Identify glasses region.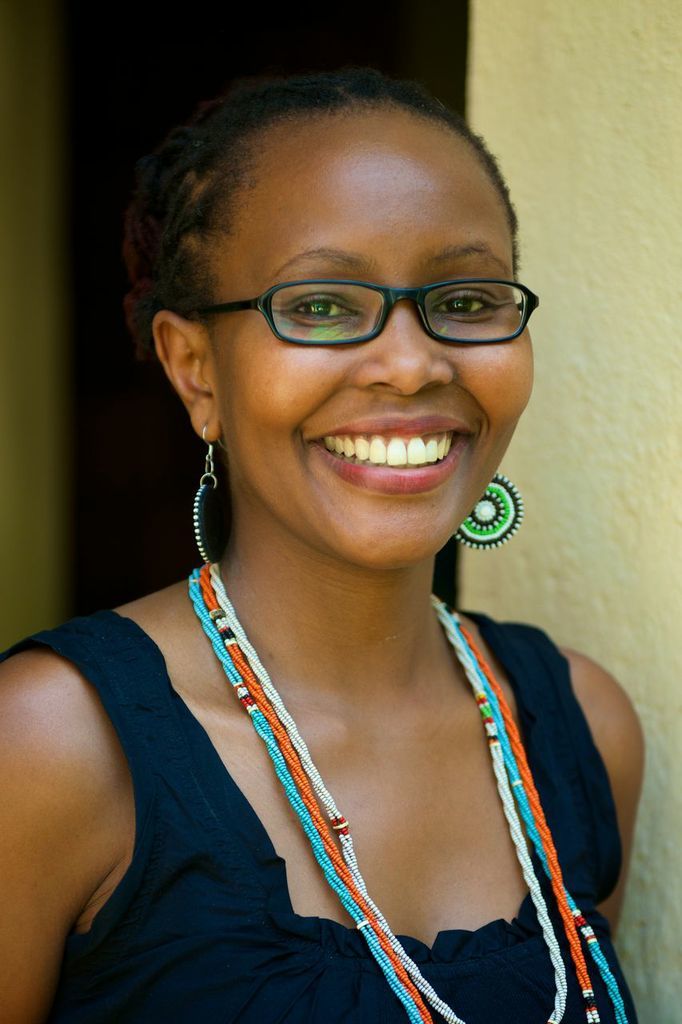
Region: detection(176, 250, 529, 348).
